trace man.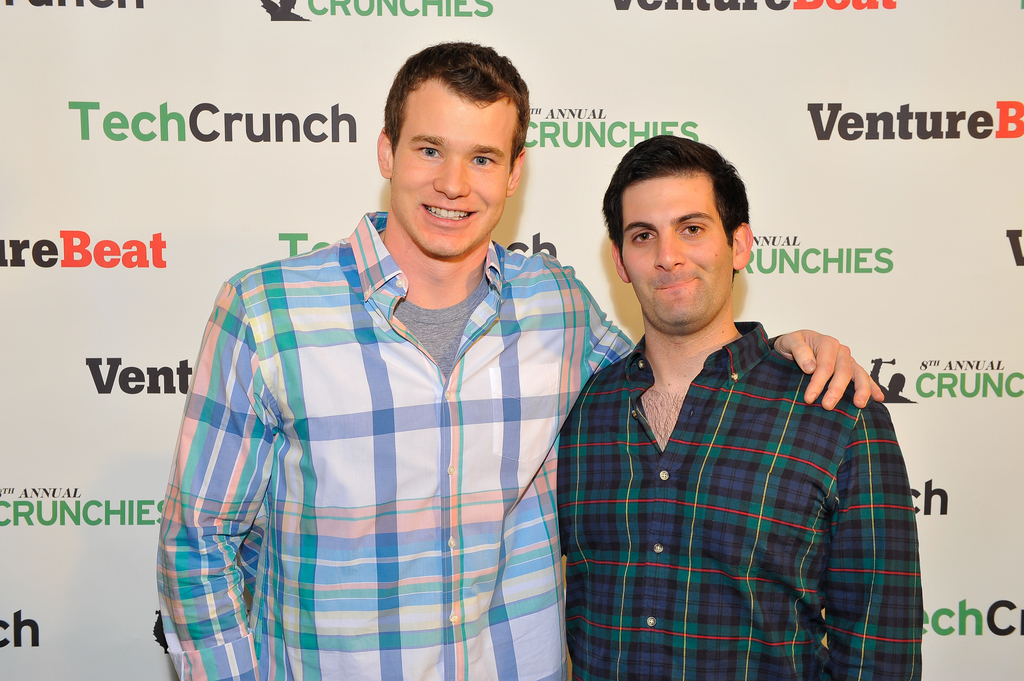
Traced to bbox(153, 37, 885, 680).
